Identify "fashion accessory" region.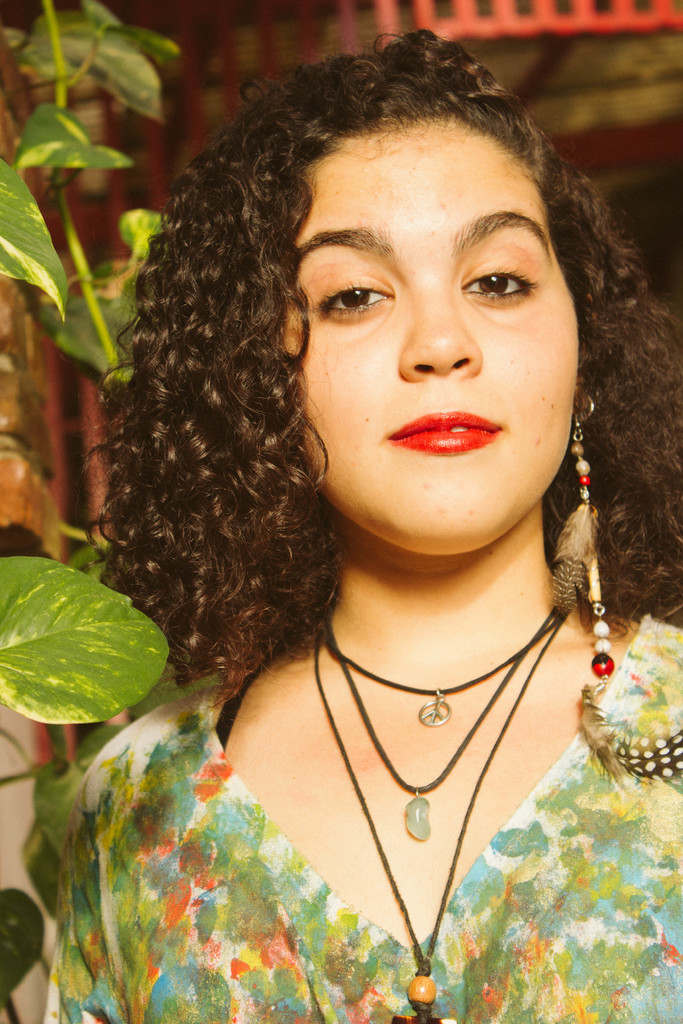
Region: [315,605,561,729].
